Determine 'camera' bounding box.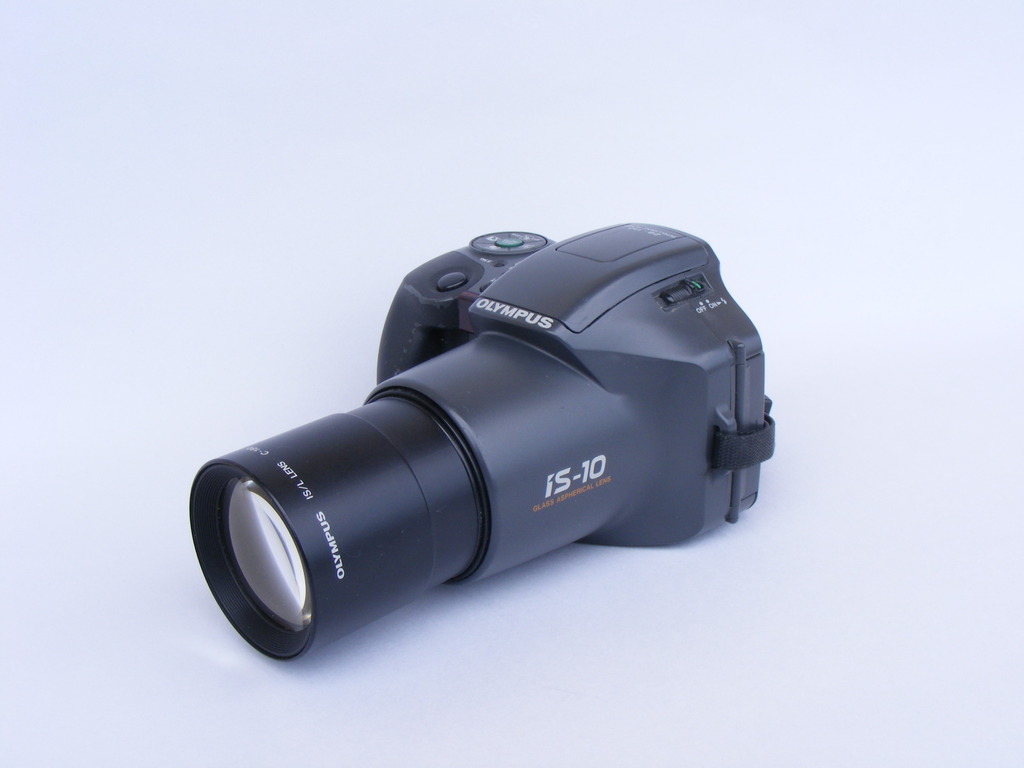
Determined: l=195, t=225, r=774, b=668.
